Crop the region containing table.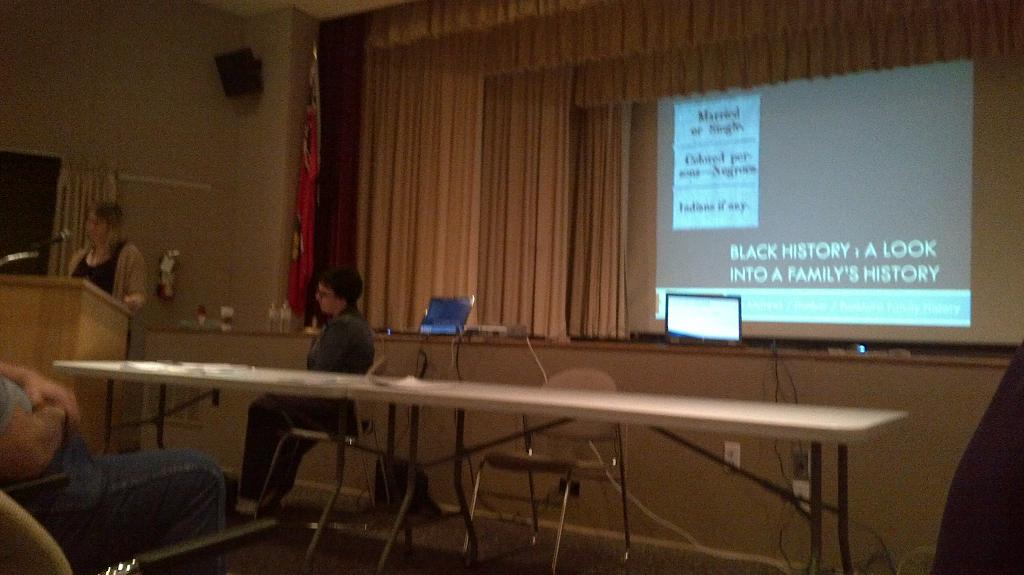
Crop region: <box>51,364,908,572</box>.
